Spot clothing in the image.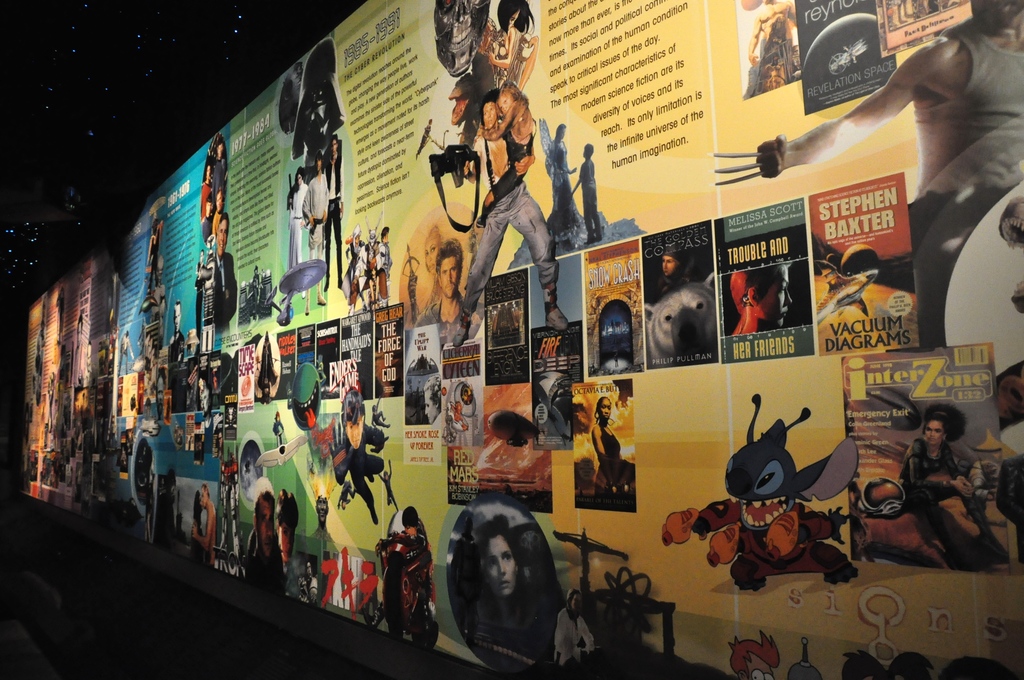
clothing found at bbox(200, 210, 212, 248).
